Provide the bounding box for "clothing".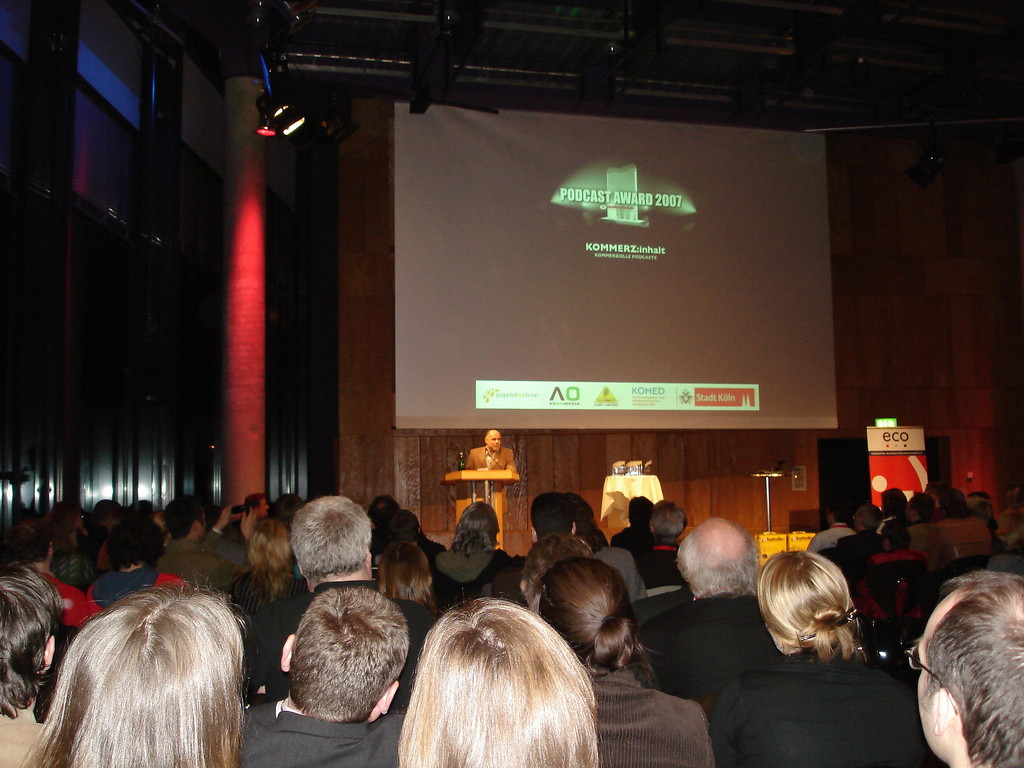
select_region(607, 524, 671, 577).
